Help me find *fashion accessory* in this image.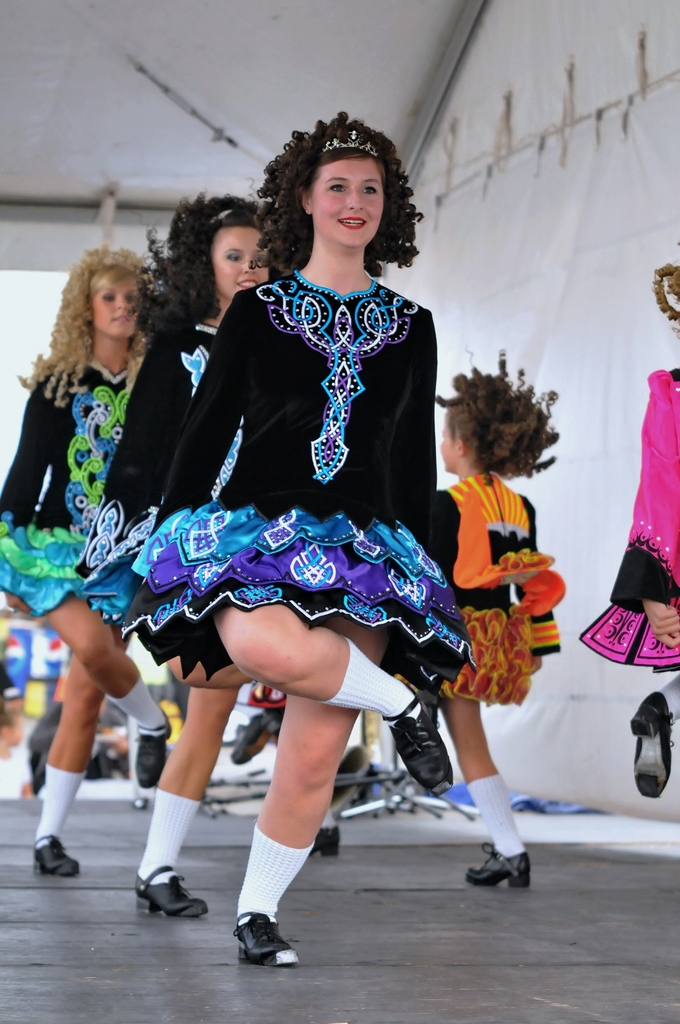
Found it: [136,863,207,920].
